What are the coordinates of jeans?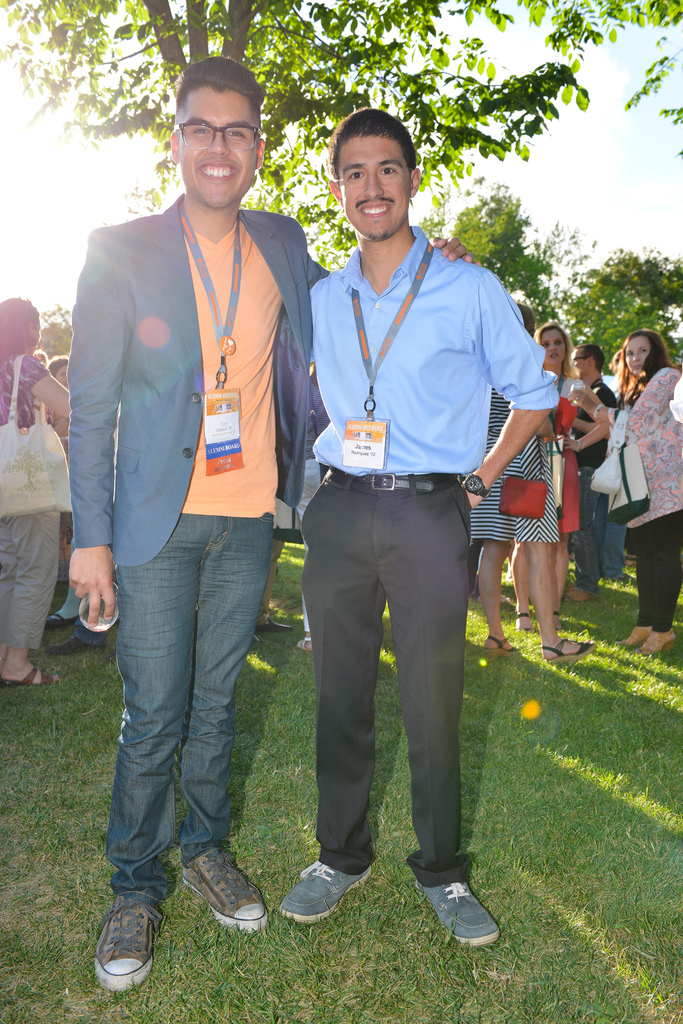
597,482,632,577.
